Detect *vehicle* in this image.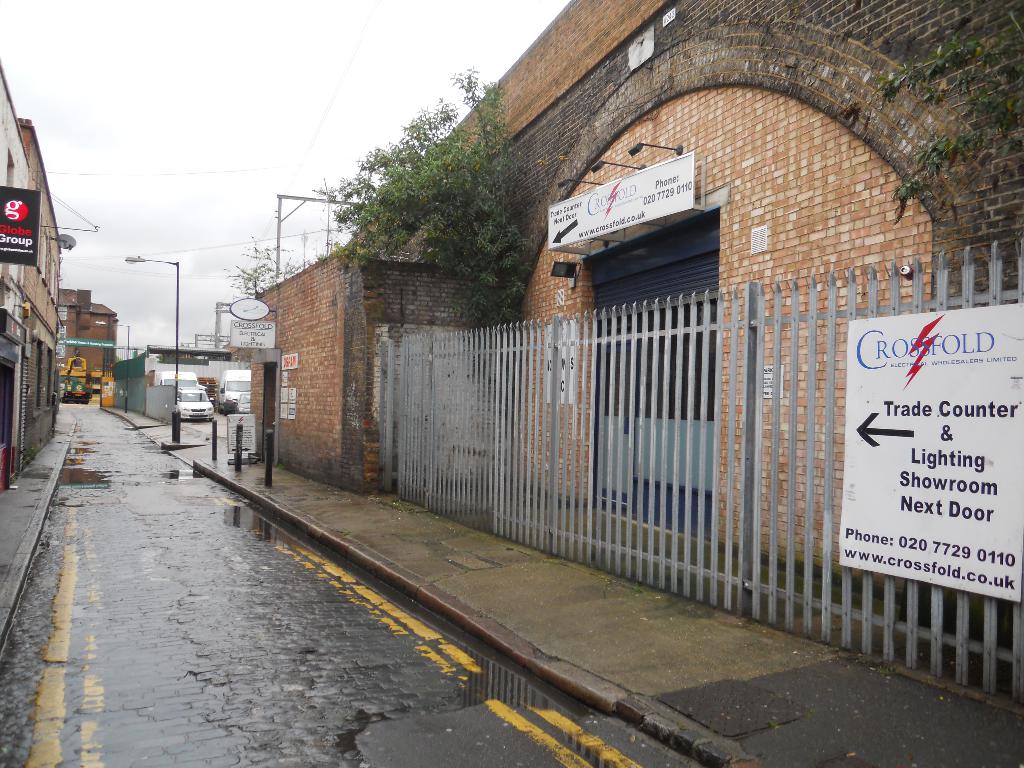
Detection: box=[54, 349, 117, 397].
